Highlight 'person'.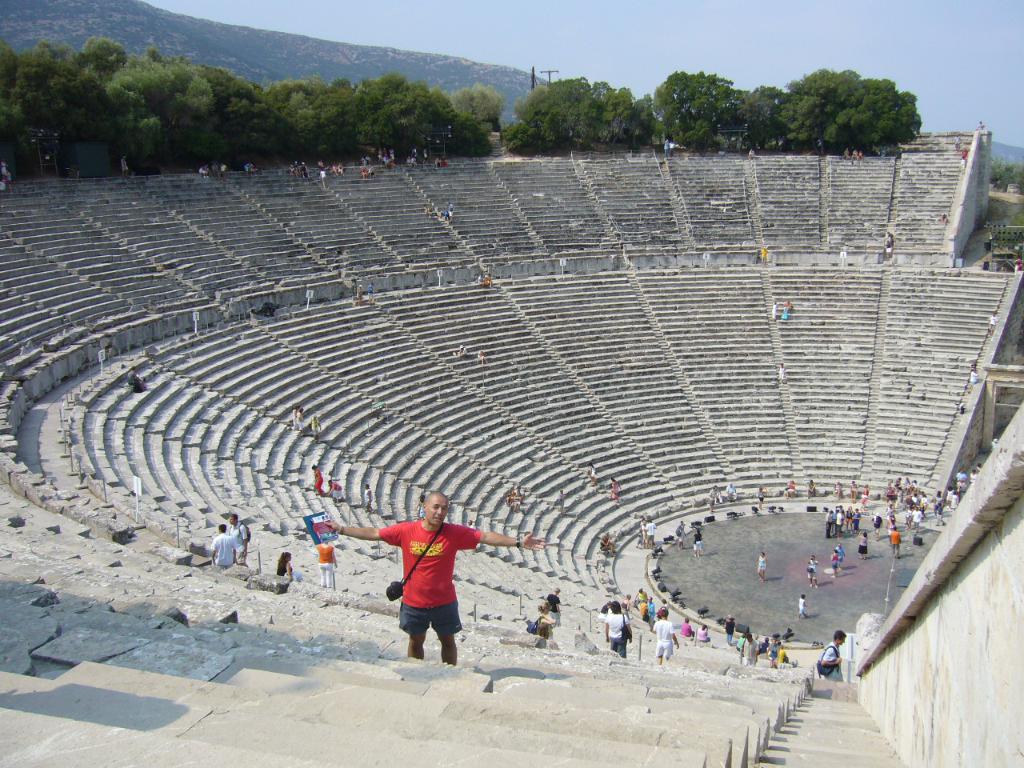
Highlighted region: <box>743,147,753,154</box>.
